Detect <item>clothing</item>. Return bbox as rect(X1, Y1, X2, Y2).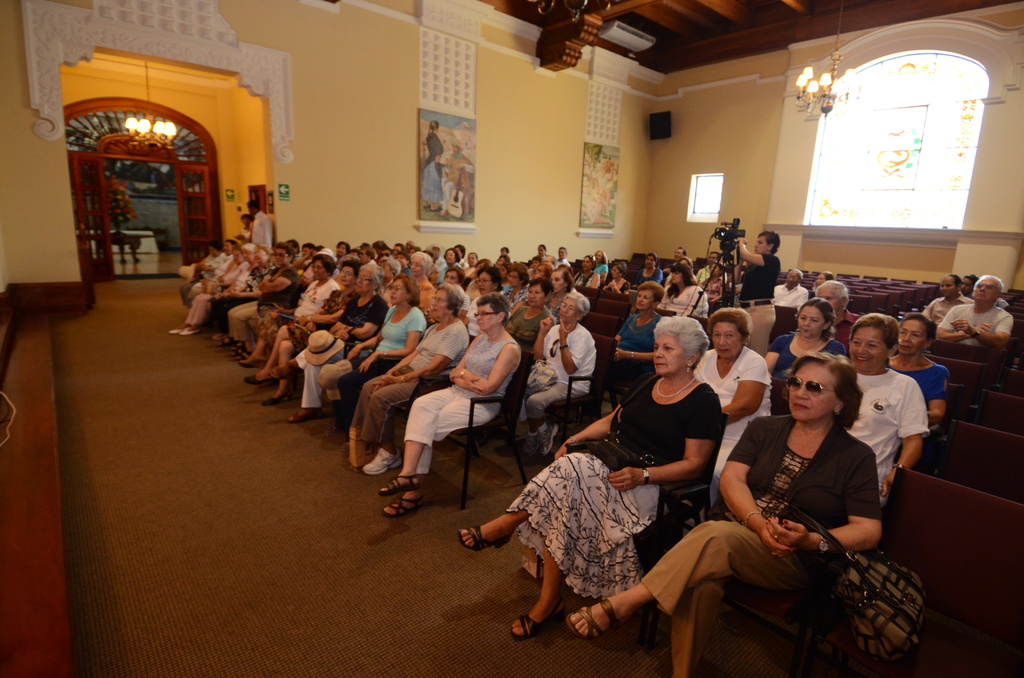
rect(881, 359, 945, 426).
